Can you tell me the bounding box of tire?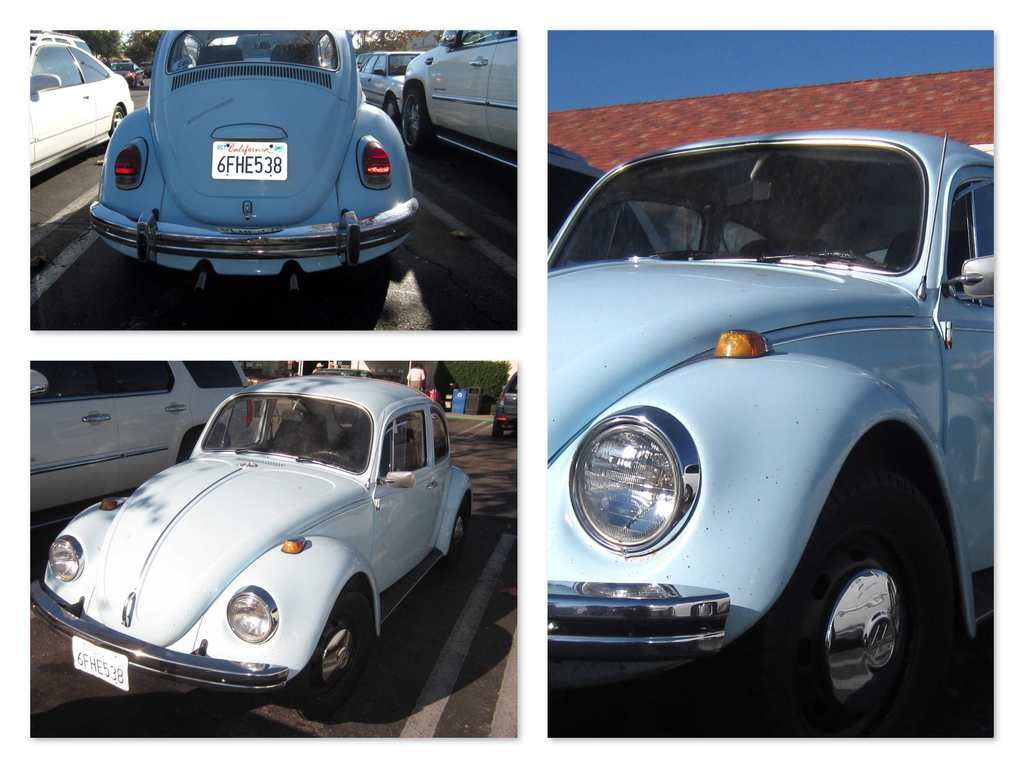
{"left": 310, "top": 590, "right": 374, "bottom": 694}.
